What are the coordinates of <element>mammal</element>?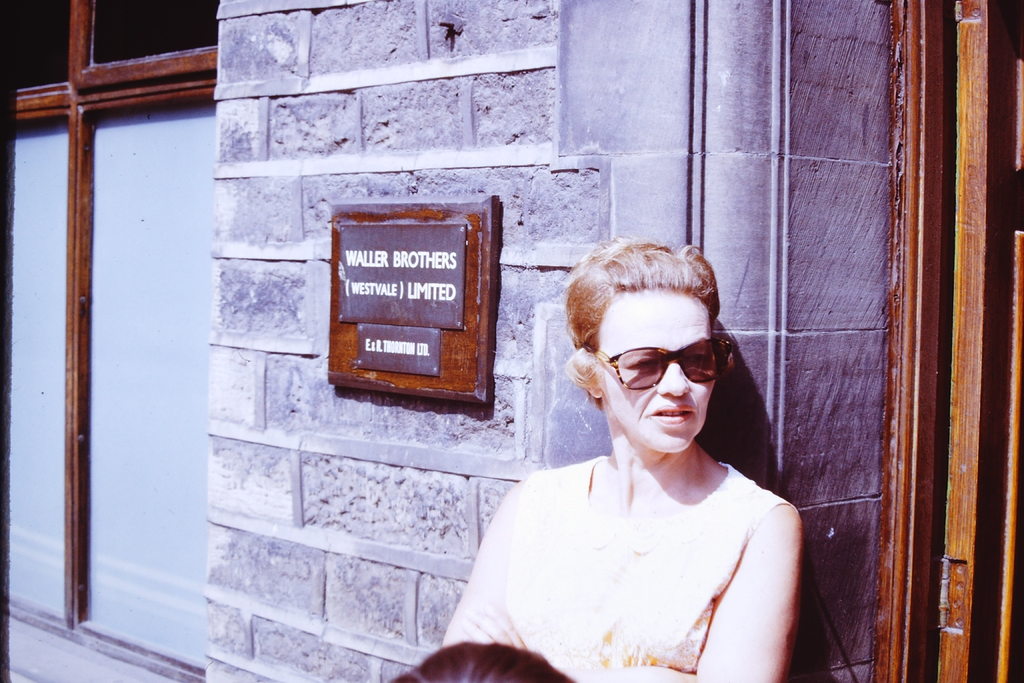
bbox(444, 242, 834, 671).
